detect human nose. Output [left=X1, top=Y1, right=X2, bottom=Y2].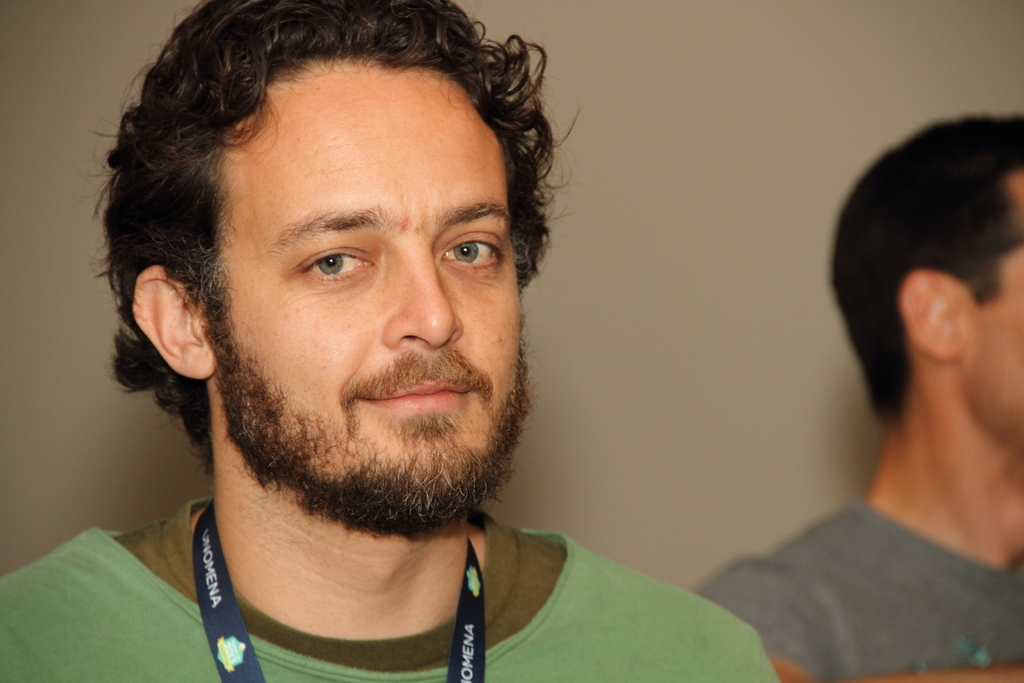
[left=381, top=259, right=460, bottom=352].
